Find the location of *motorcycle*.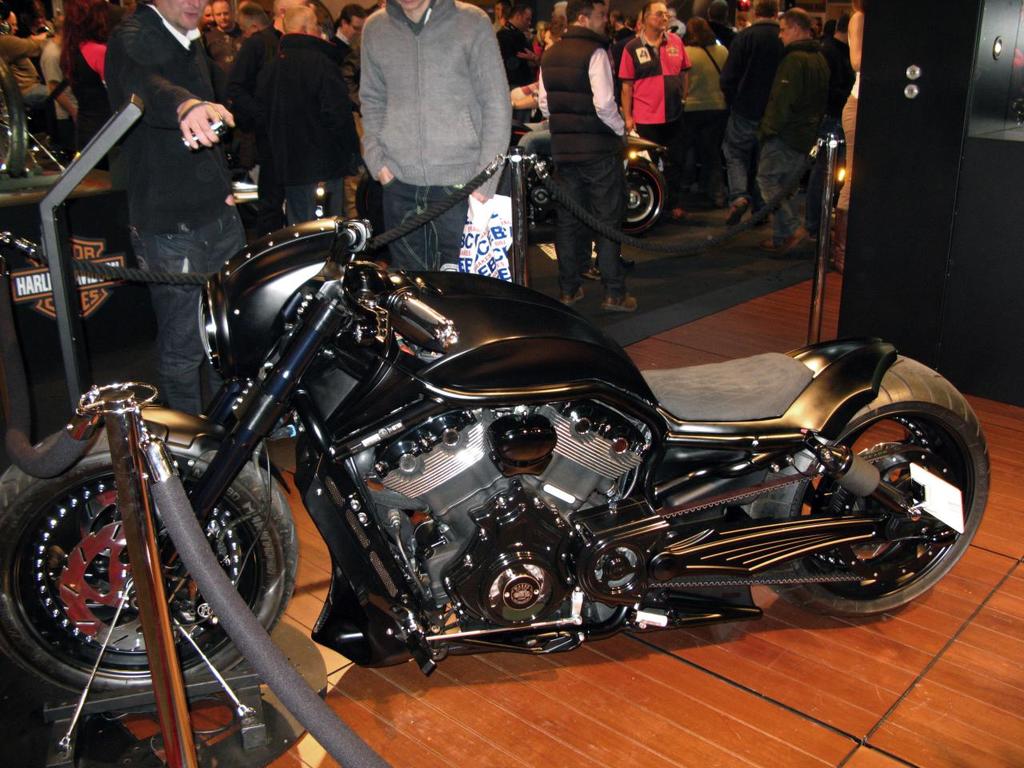
Location: box(2, 161, 990, 686).
